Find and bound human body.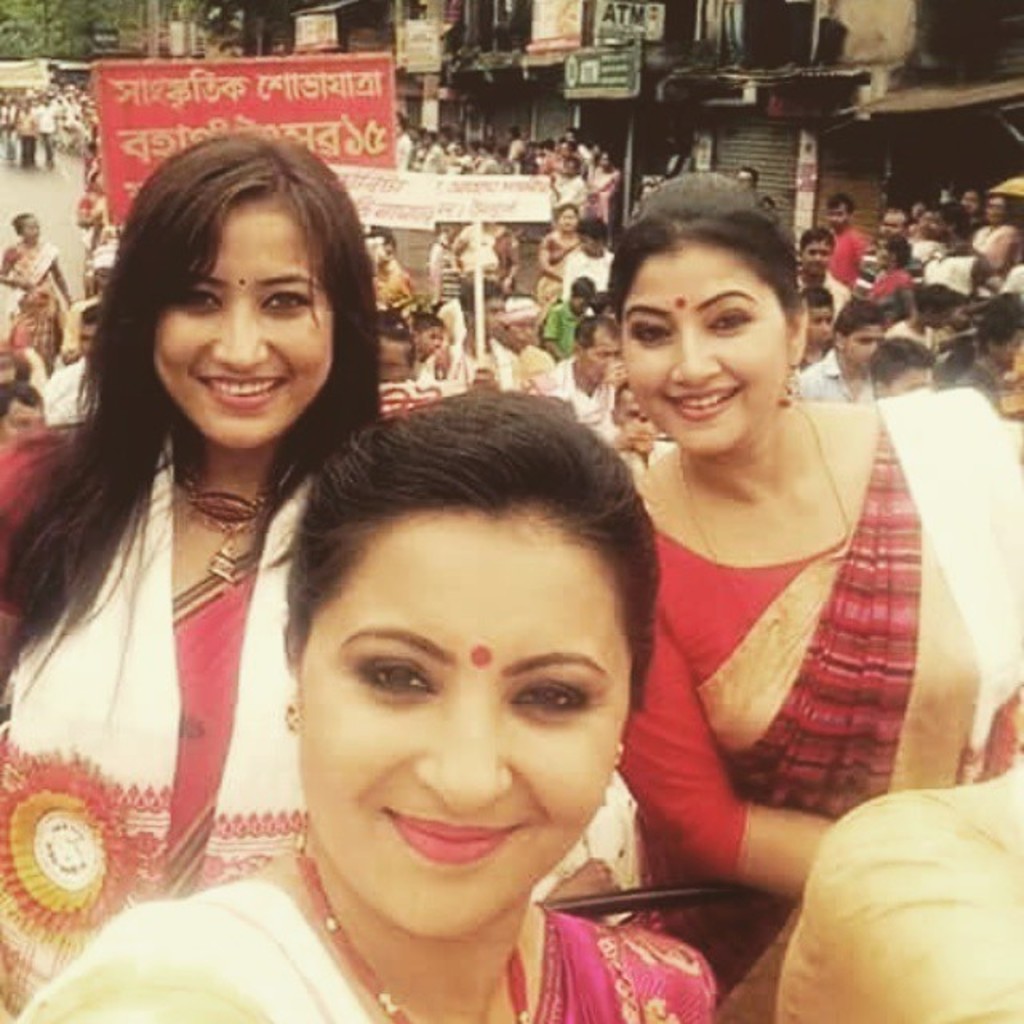
Bound: pyautogui.locateOnScreen(803, 214, 848, 294).
